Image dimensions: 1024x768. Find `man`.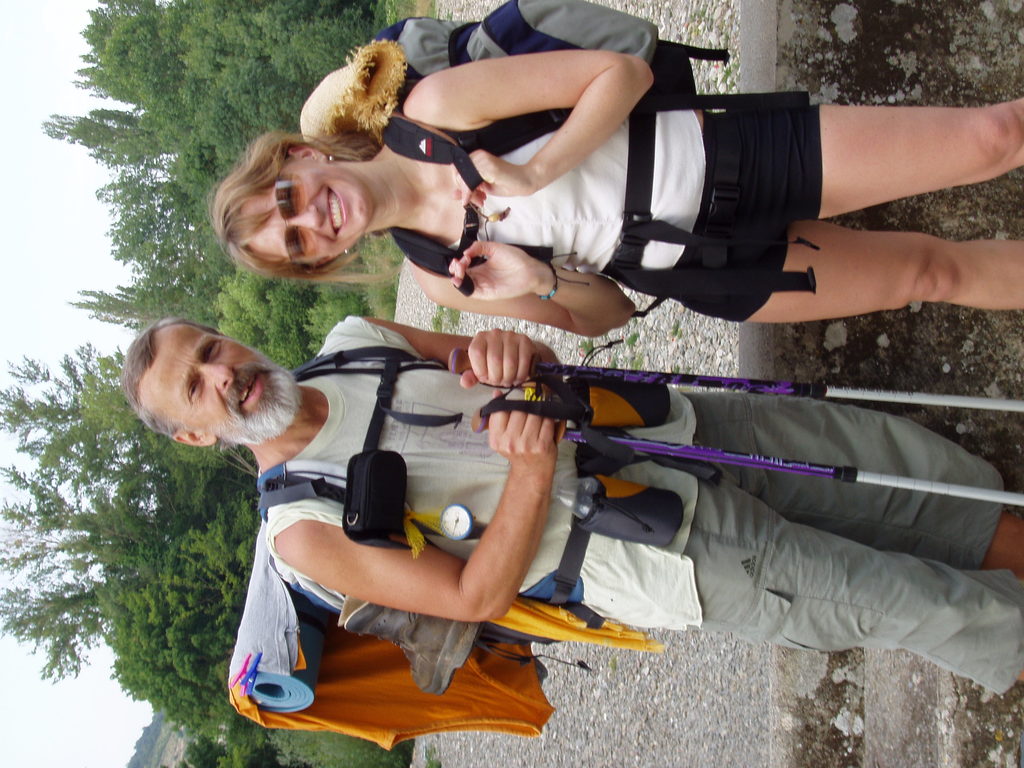
<bbox>122, 209, 999, 723</bbox>.
